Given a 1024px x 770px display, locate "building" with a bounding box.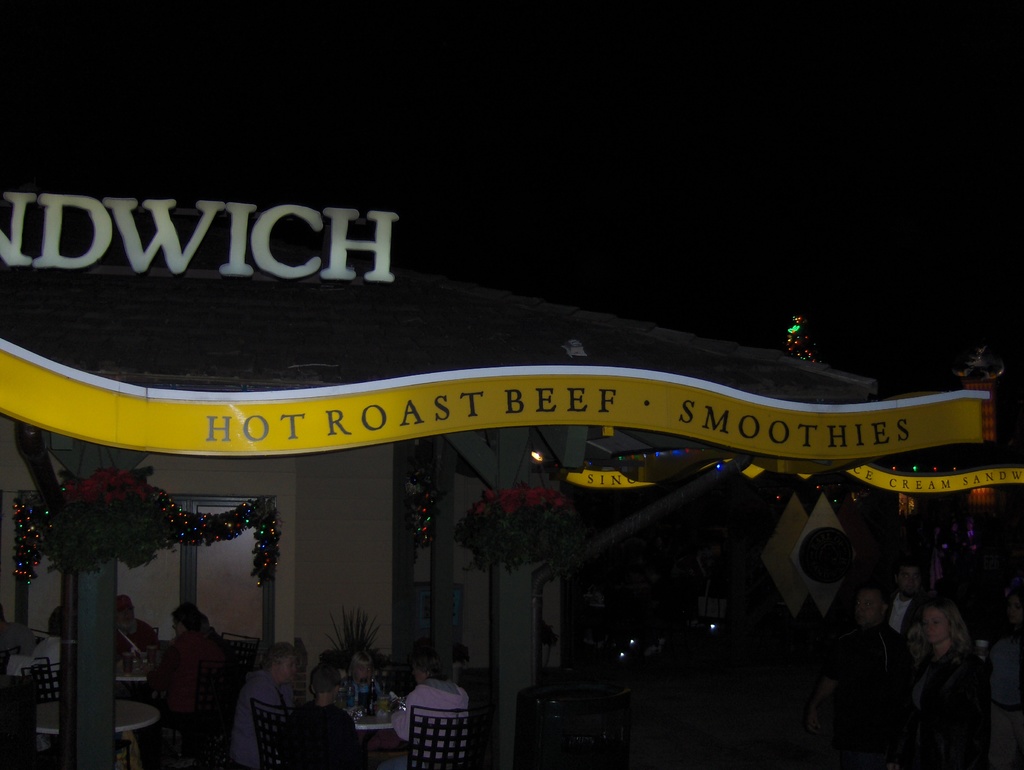
Located: rect(0, 218, 1022, 769).
